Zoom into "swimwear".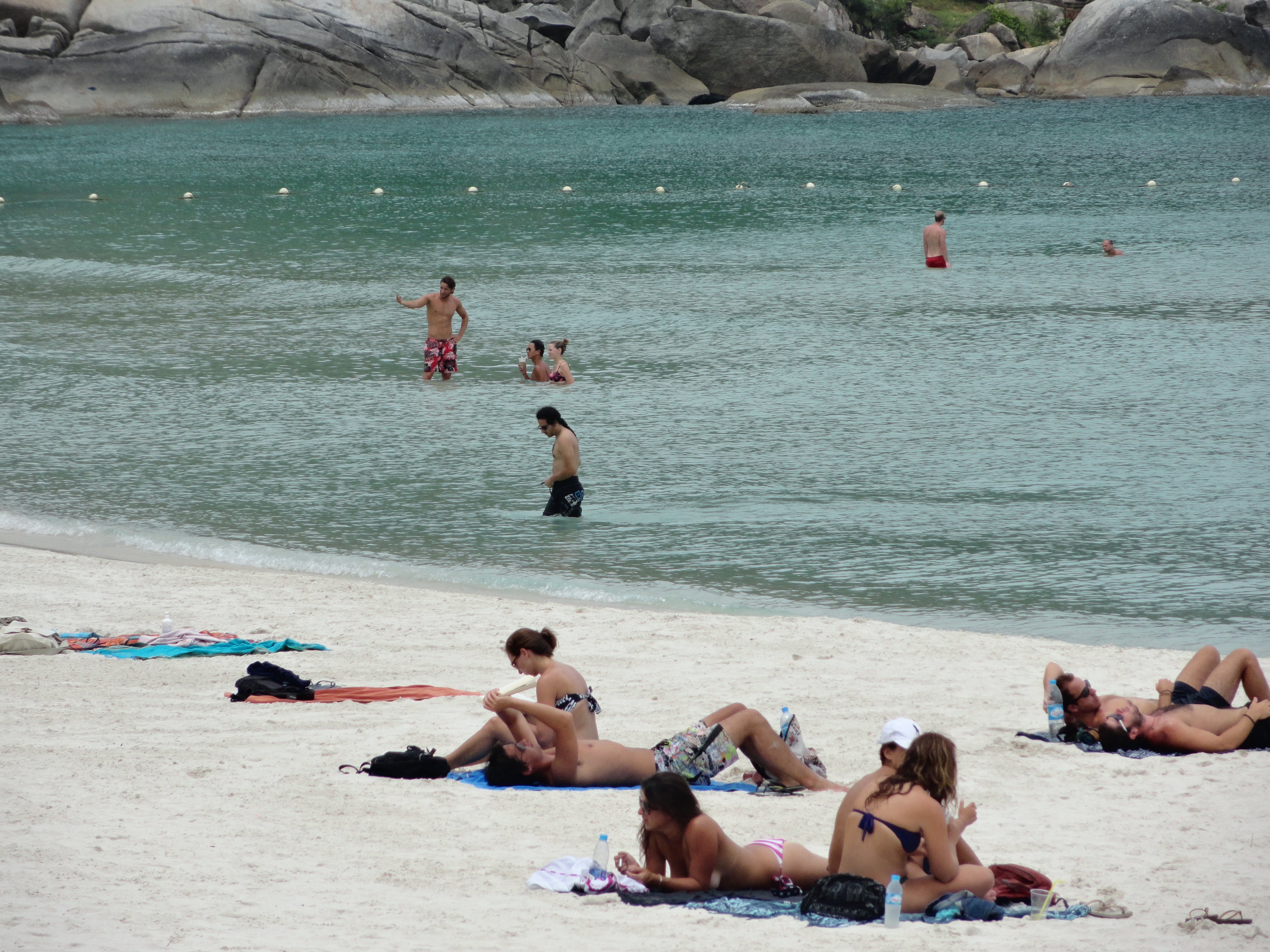
Zoom target: locate(148, 131, 161, 144).
